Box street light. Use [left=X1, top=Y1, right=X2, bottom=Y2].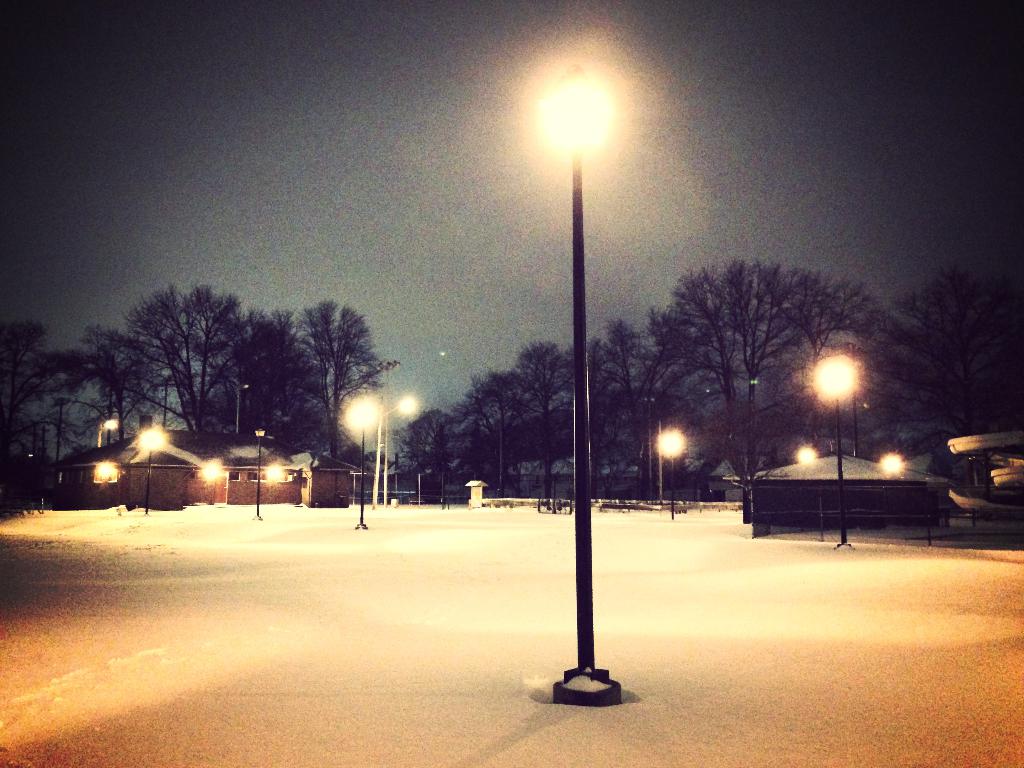
[left=50, top=397, right=71, bottom=467].
